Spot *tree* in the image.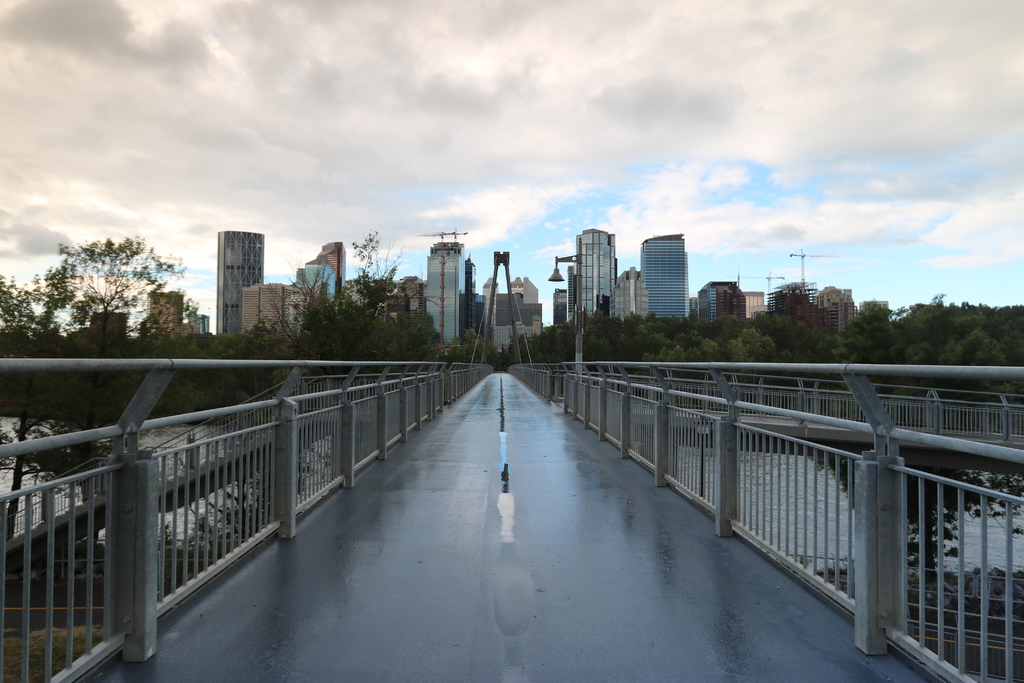
*tree* found at bbox=[22, 230, 182, 320].
